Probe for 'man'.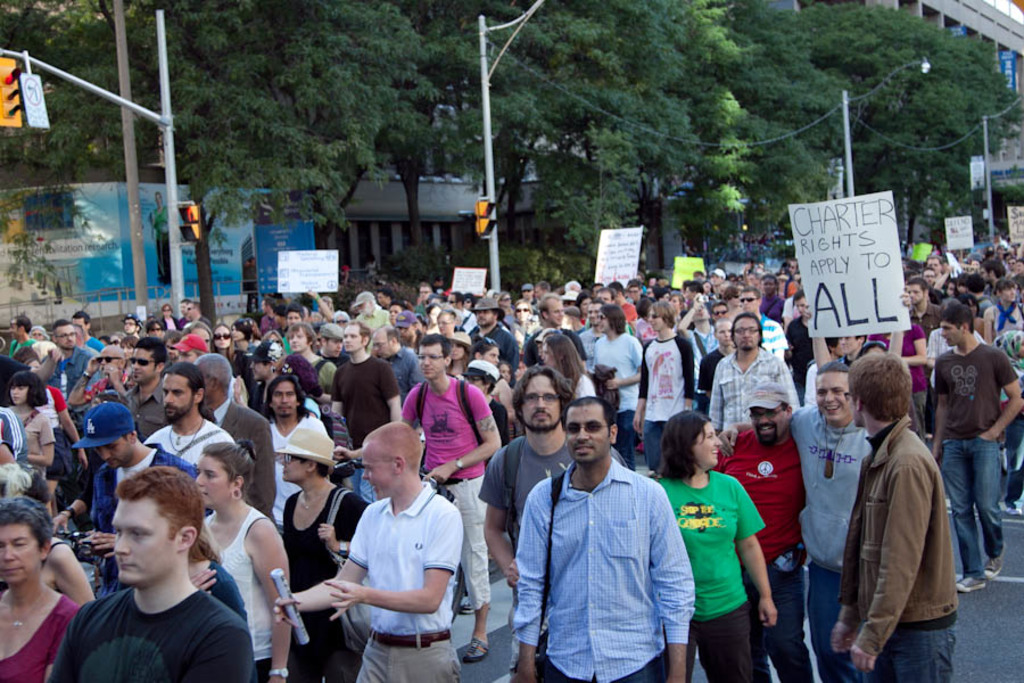
Probe result: box(535, 282, 551, 297).
